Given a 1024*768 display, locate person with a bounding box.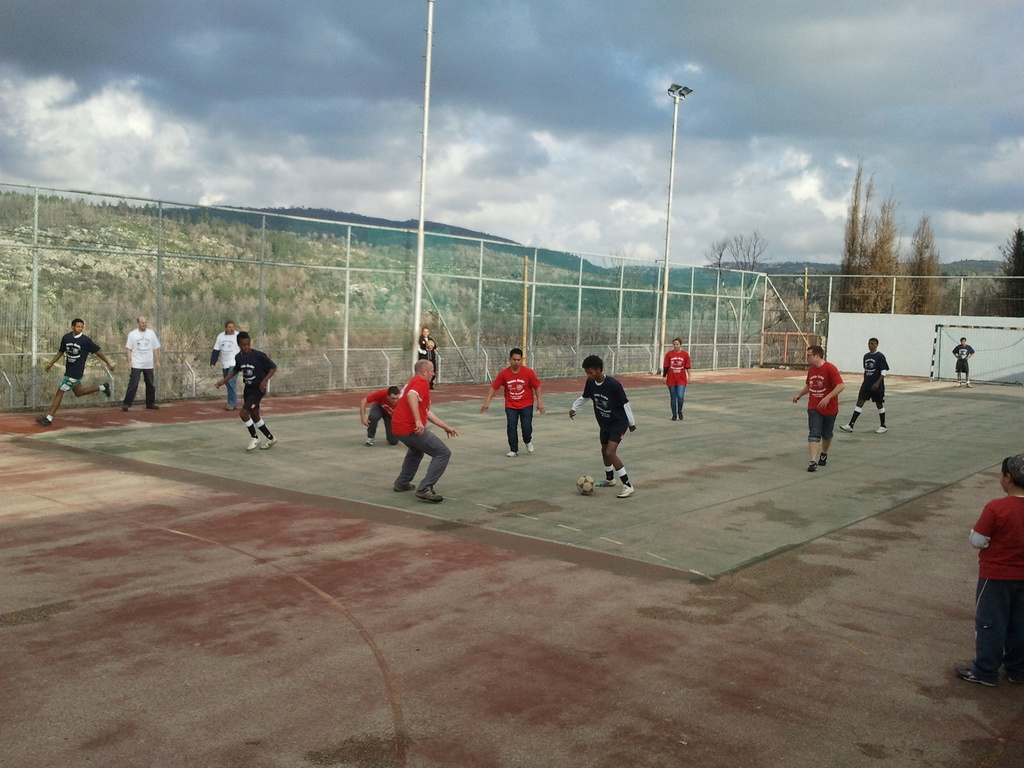
Located: (x1=390, y1=353, x2=456, y2=506).
